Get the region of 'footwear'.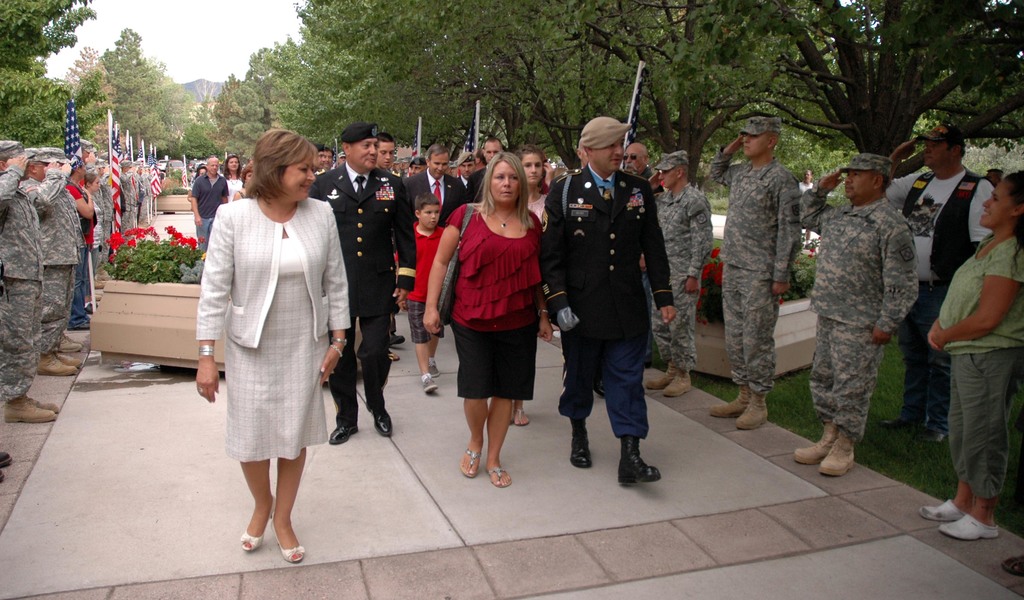
{"x1": 715, "y1": 388, "x2": 751, "y2": 416}.
